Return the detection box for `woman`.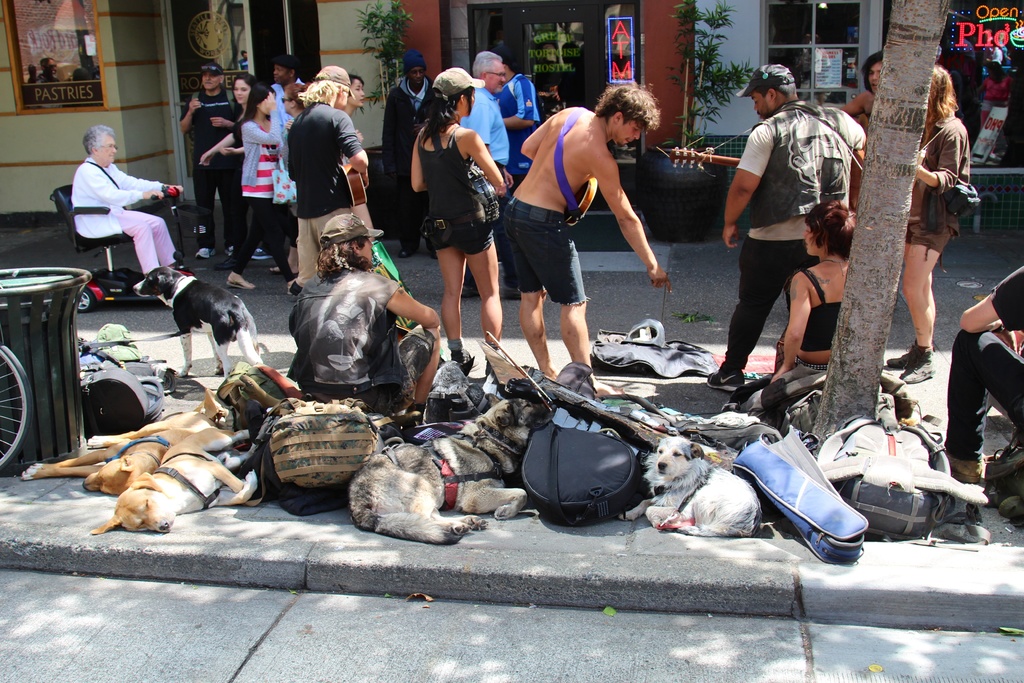
x1=414 y1=66 x2=512 y2=374.
